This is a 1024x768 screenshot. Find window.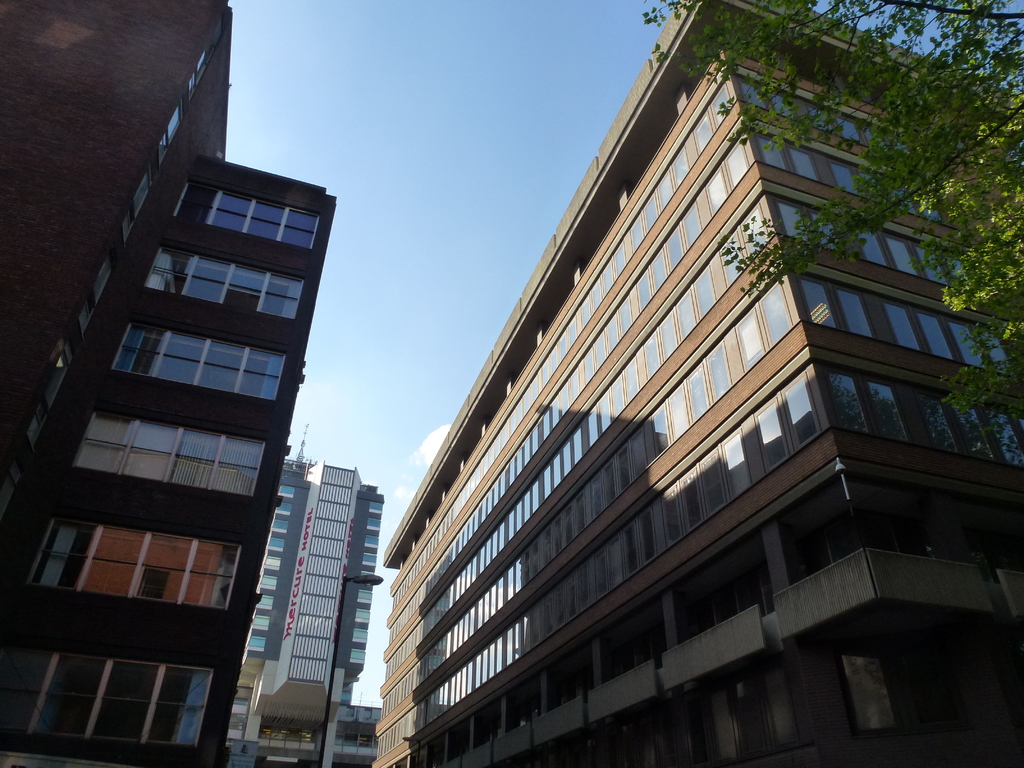
Bounding box: (x1=76, y1=411, x2=275, y2=500).
